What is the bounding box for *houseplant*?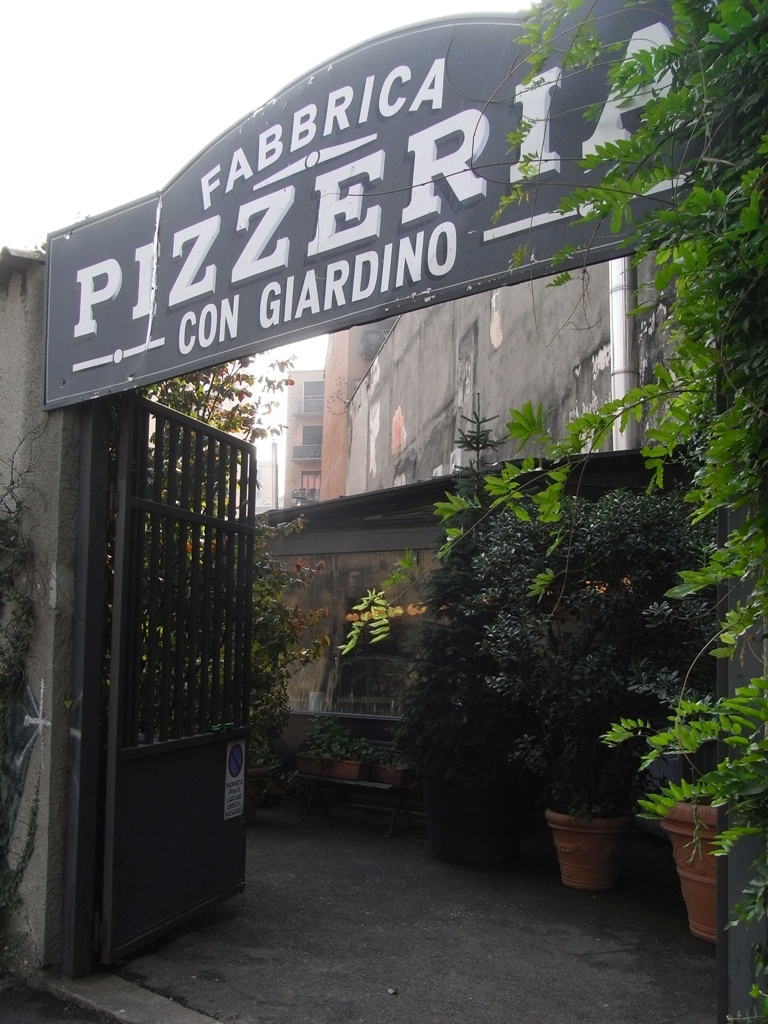
box(495, 485, 649, 900).
